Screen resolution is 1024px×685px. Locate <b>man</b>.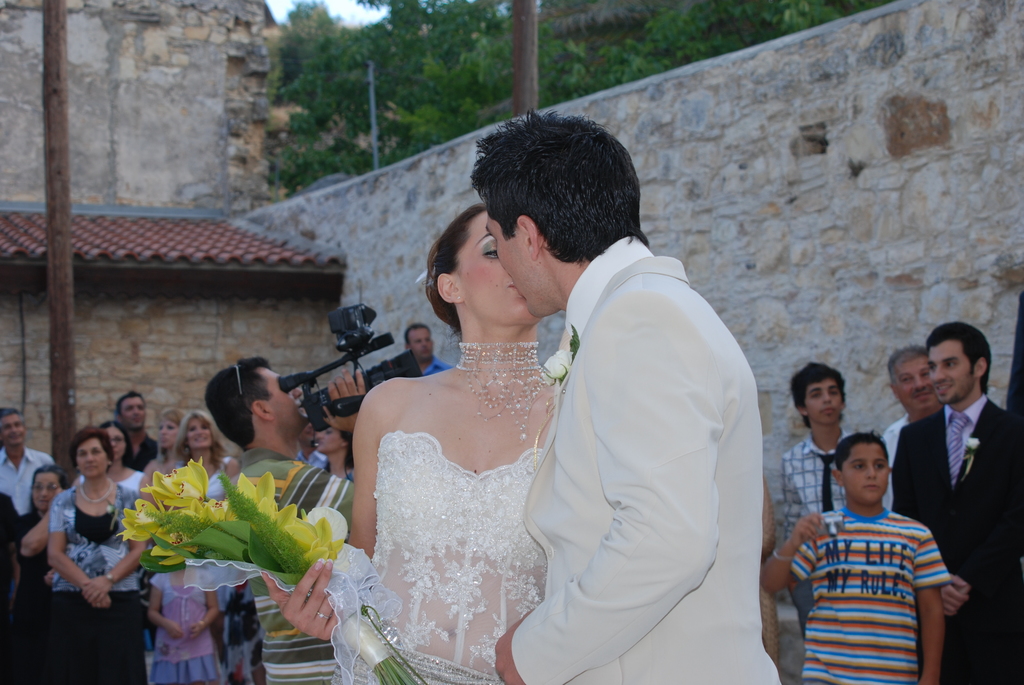
[left=0, top=411, right=65, bottom=585].
